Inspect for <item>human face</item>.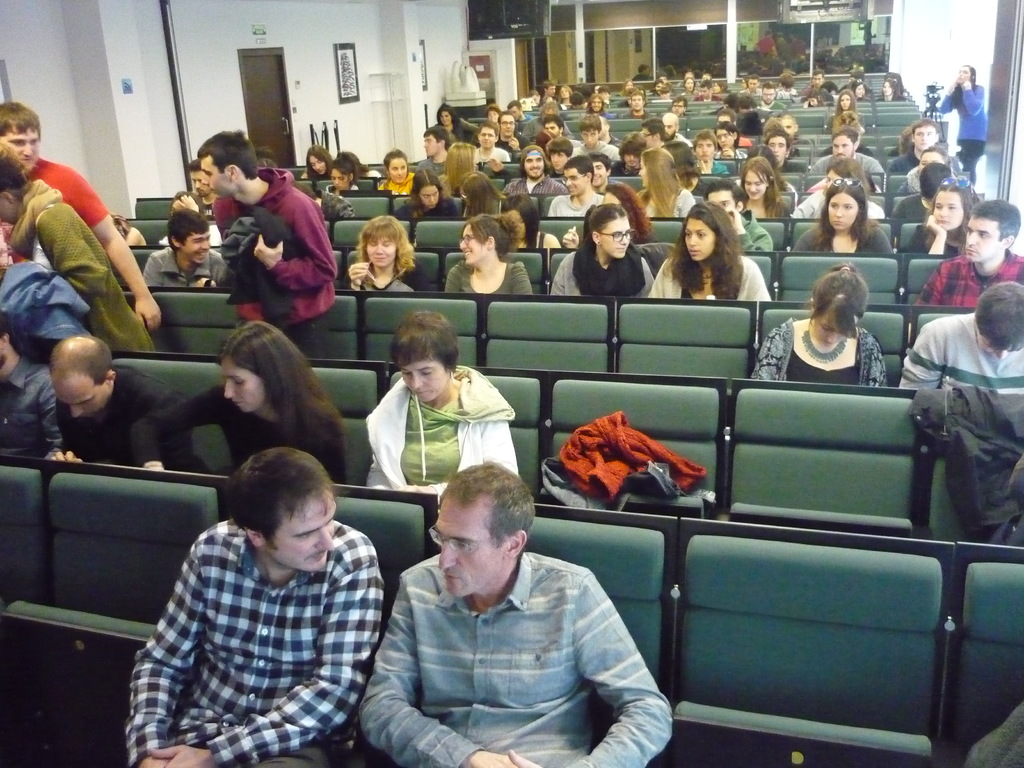
Inspection: (405,355,445,403).
